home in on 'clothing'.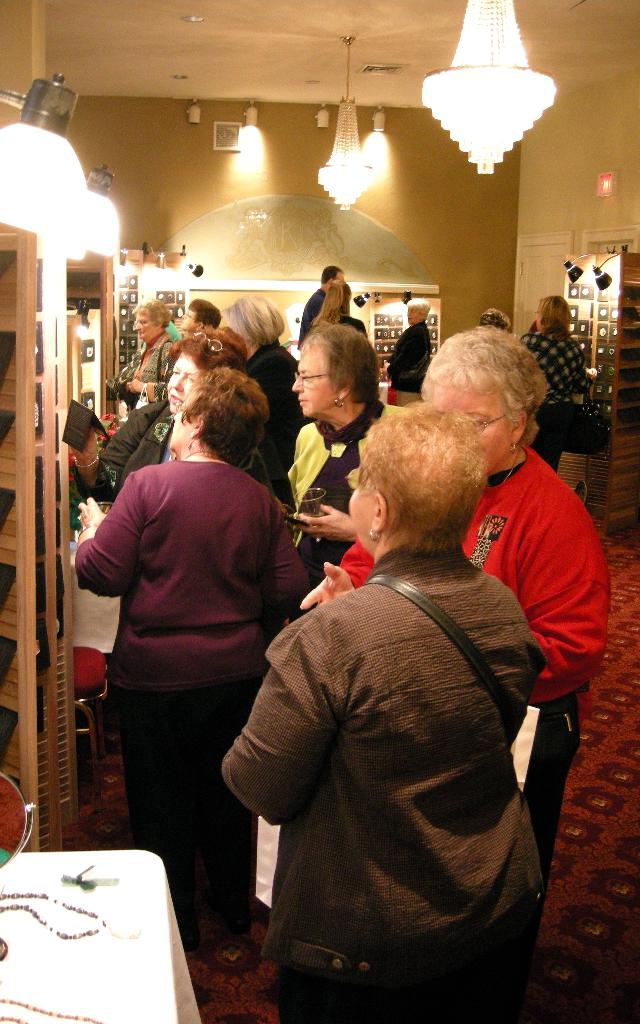
Homed in at BBox(294, 383, 369, 529).
